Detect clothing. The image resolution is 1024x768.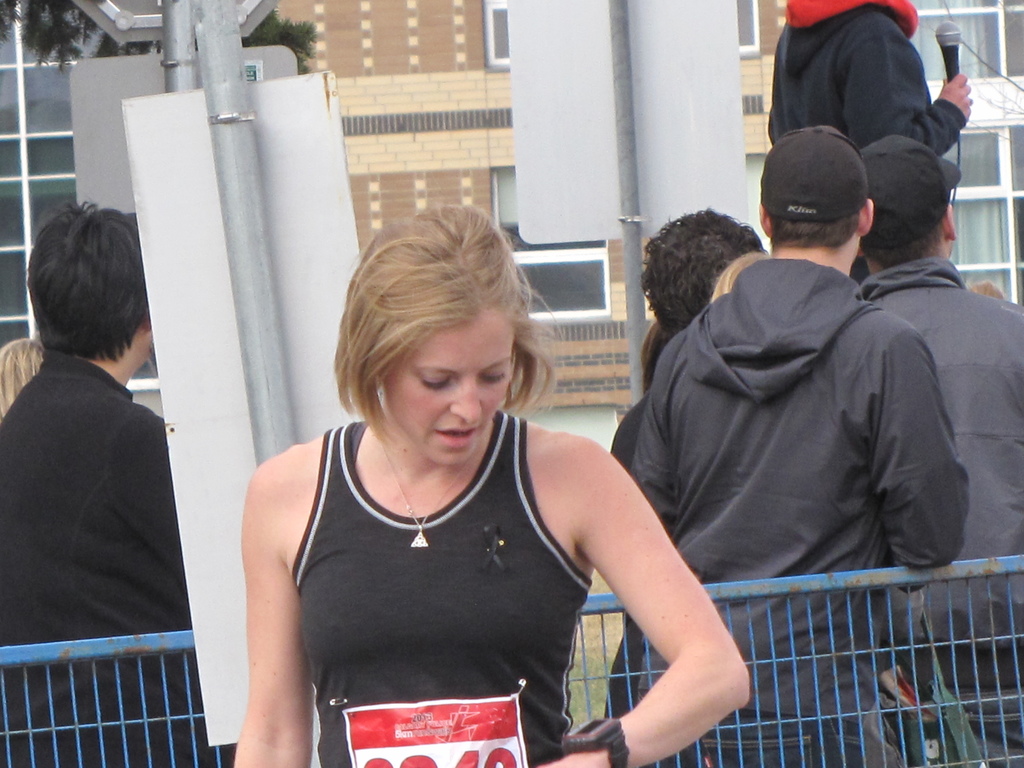
(0,349,236,767).
